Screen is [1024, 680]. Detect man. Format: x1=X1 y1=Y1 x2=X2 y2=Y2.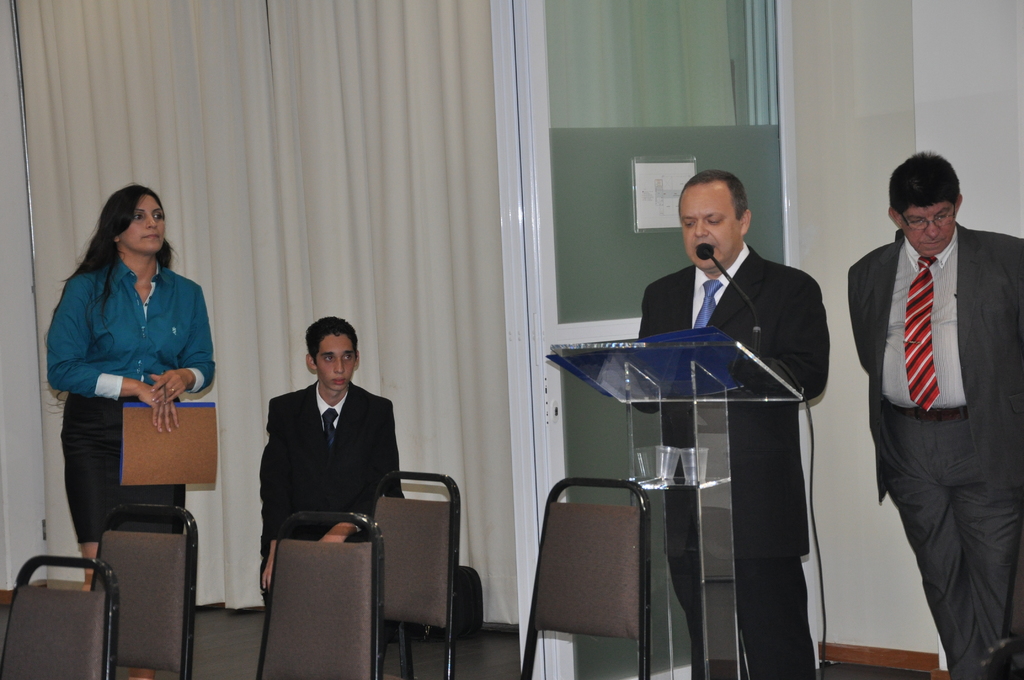
x1=628 y1=172 x2=831 y2=679.
